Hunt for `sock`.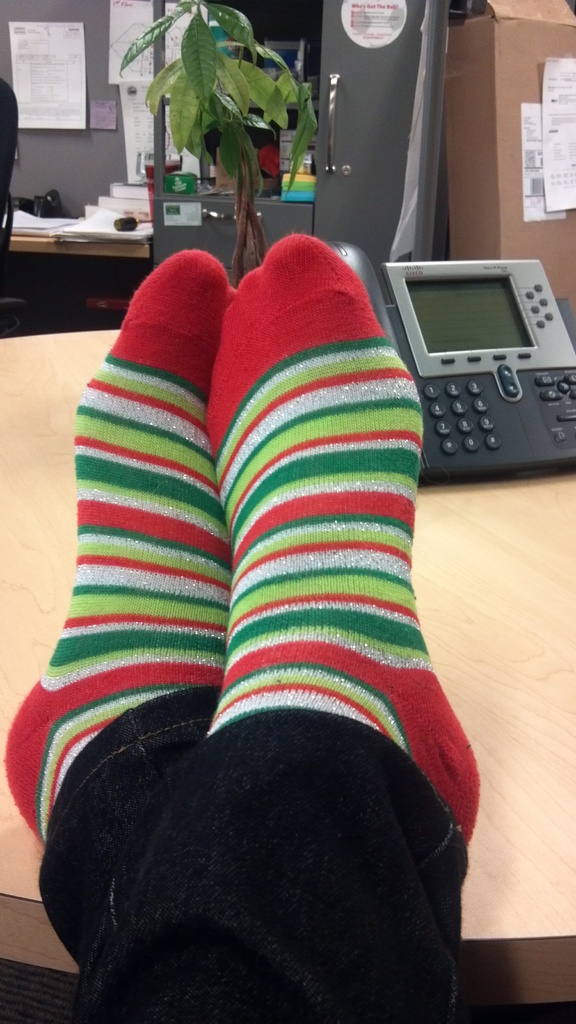
Hunted down at box(205, 228, 483, 844).
